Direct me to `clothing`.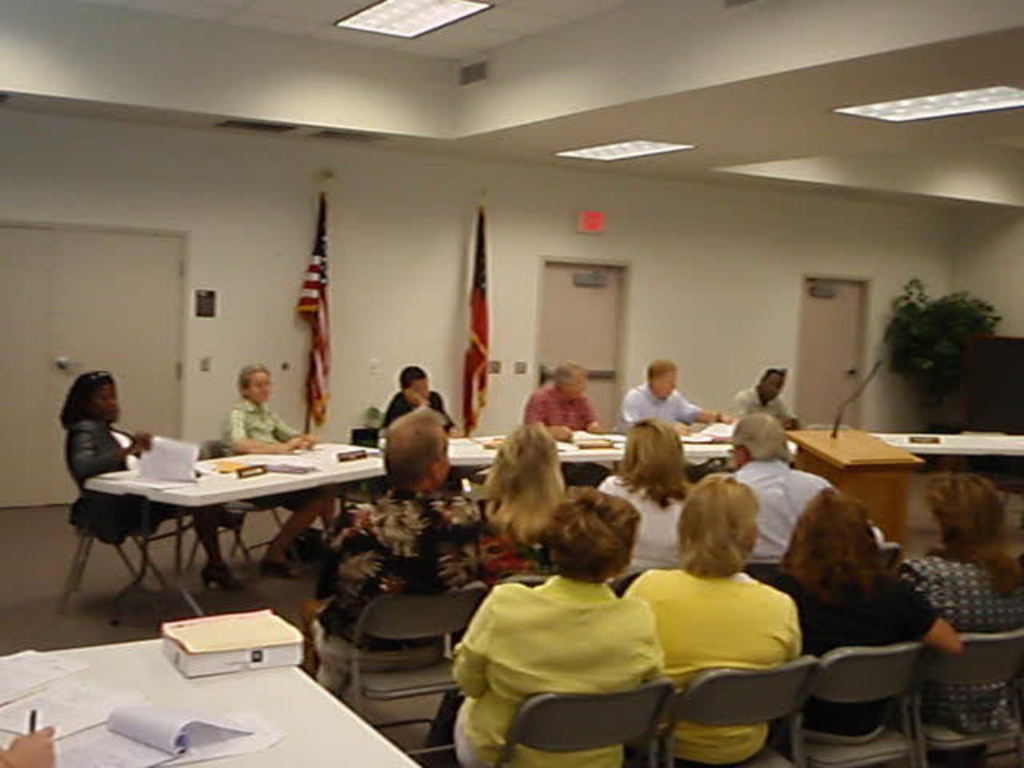
Direction: l=899, t=550, r=1022, b=731.
